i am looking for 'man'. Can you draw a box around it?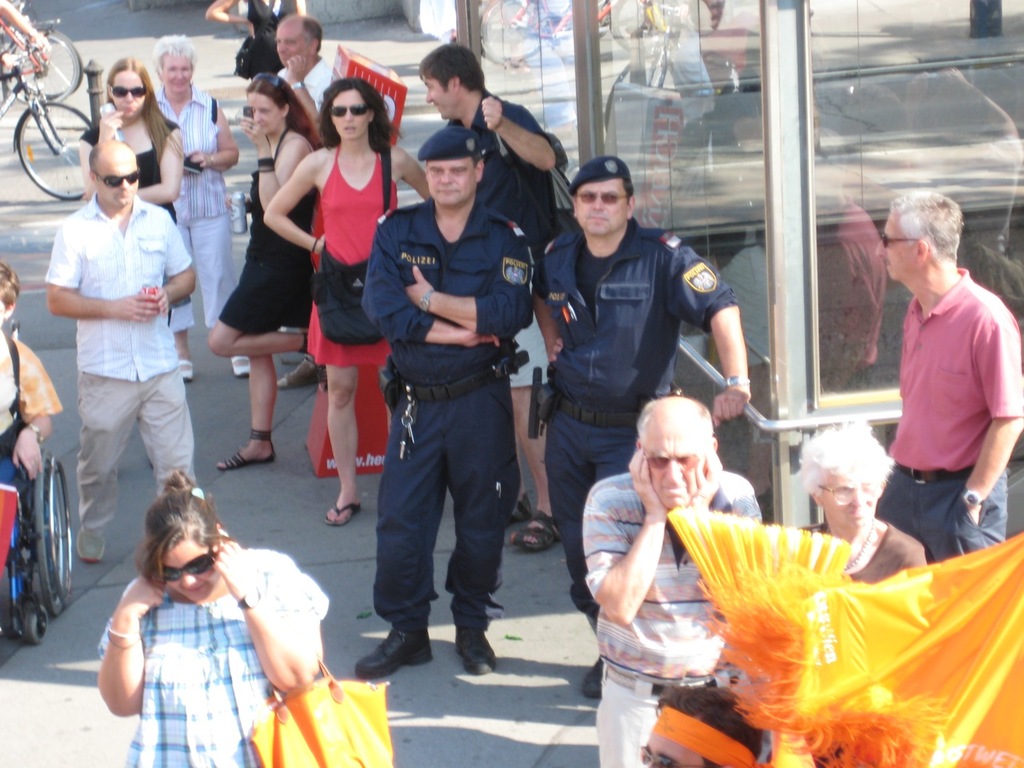
Sure, the bounding box is <bbox>863, 172, 1014, 588</bbox>.
